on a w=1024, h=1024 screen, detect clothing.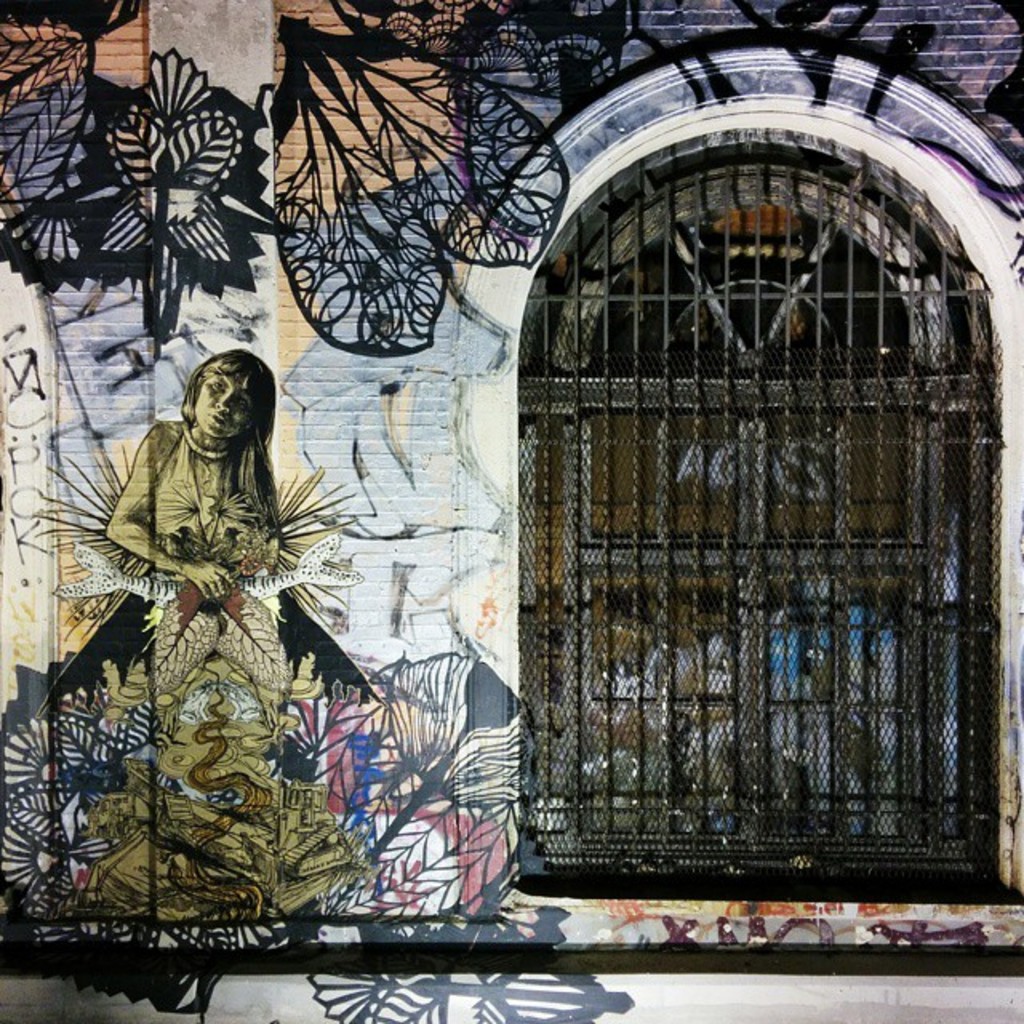
(142, 438, 238, 552).
